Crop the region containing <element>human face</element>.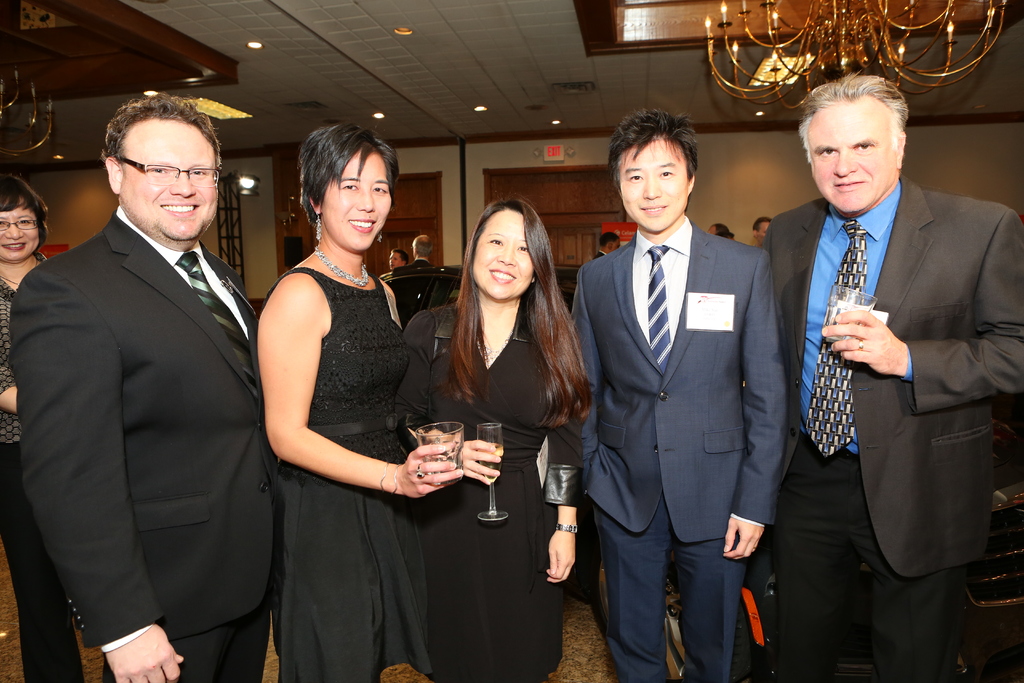
Crop region: box=[623, 142, 690, 227].
